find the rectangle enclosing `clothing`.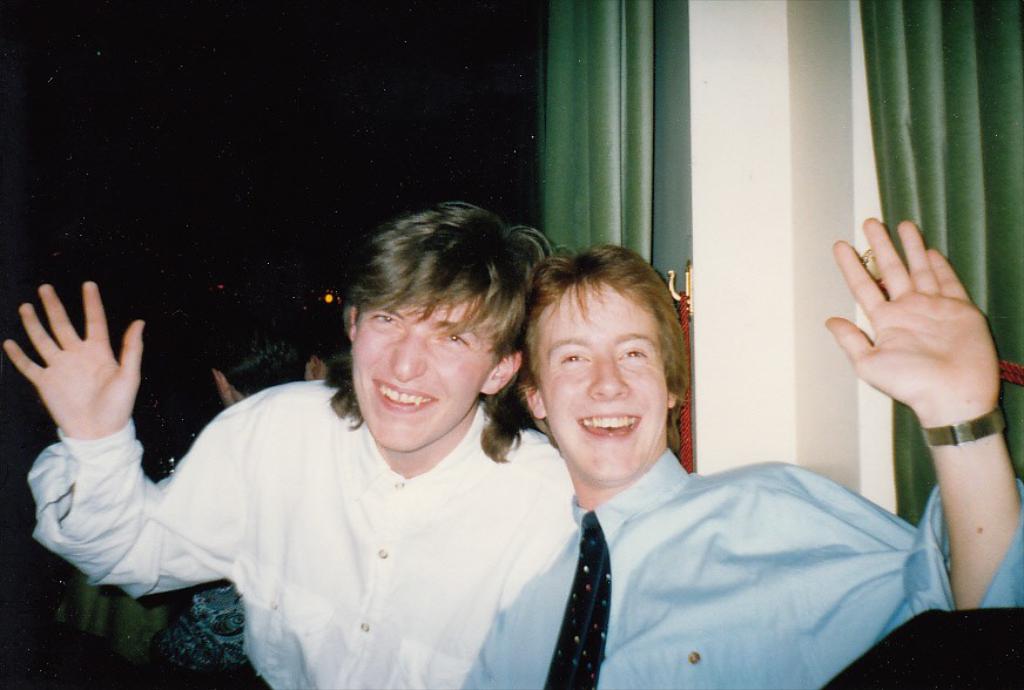
region(464, 442, 1023, 689).
